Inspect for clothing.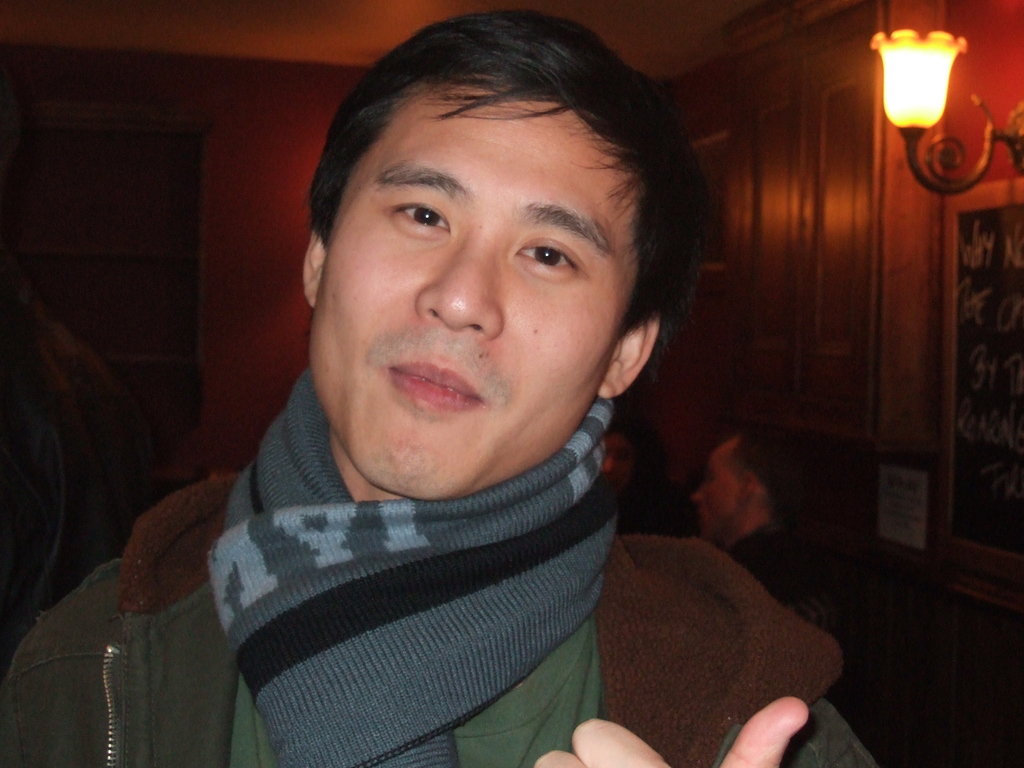
Inspection: {"x1": 126, "y1": 243, "x2": 767, "y2": 767}.
